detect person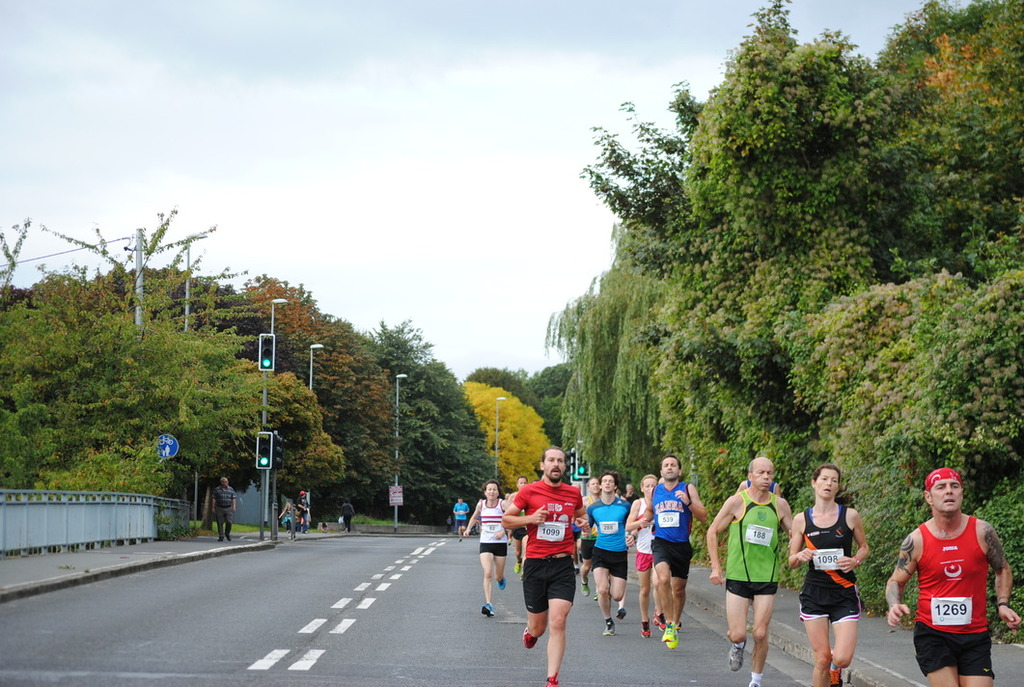
[785,462,878,683]
